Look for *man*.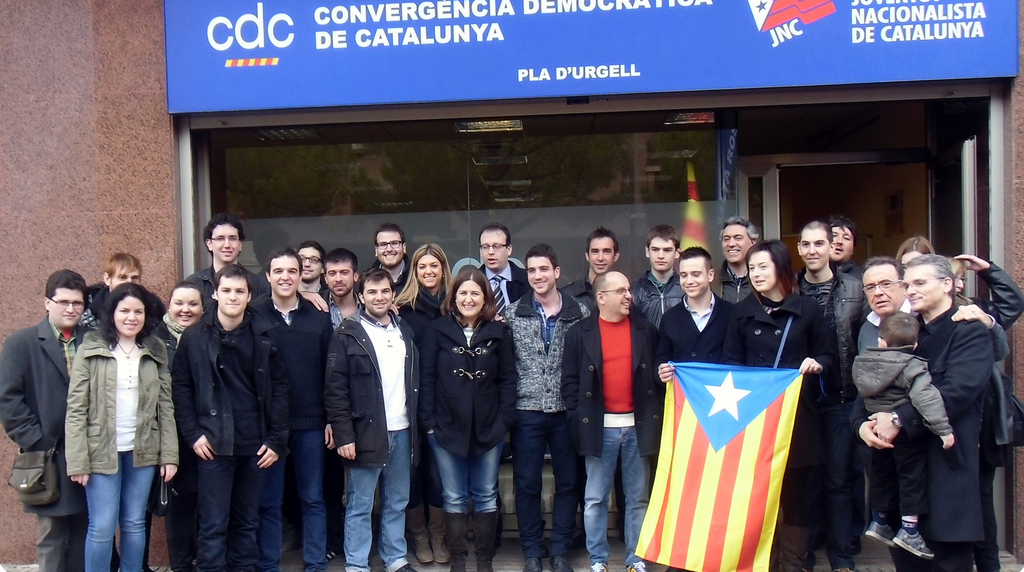
Found: pyautogui.locateOnScreen(480, 245, 601, 571).
